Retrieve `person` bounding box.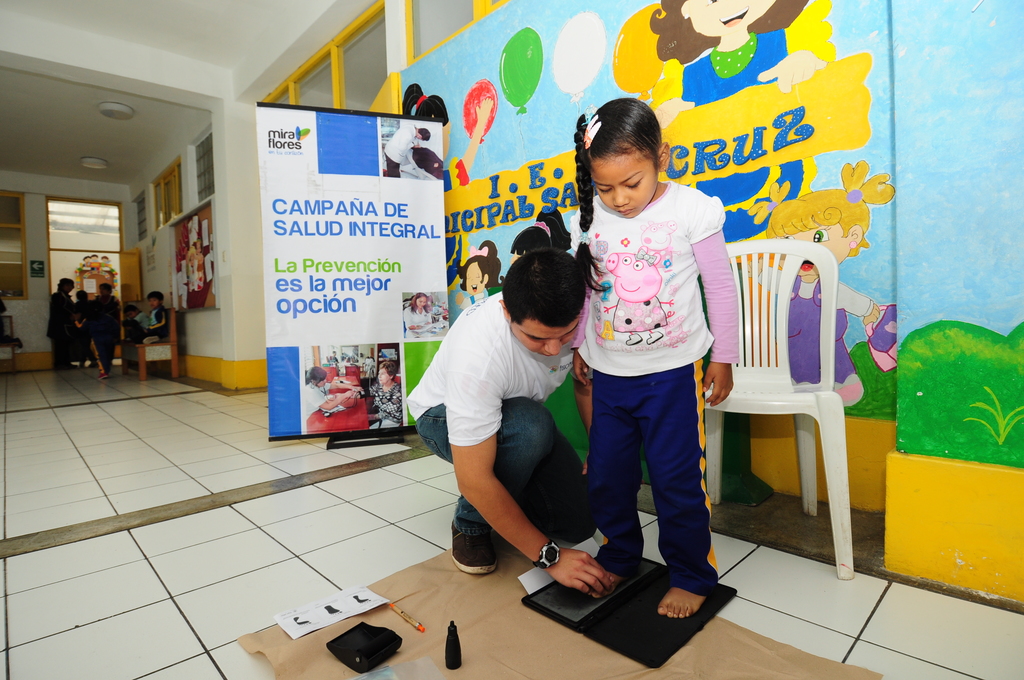
Bounding box: box=[401, 245, 593, 574].
